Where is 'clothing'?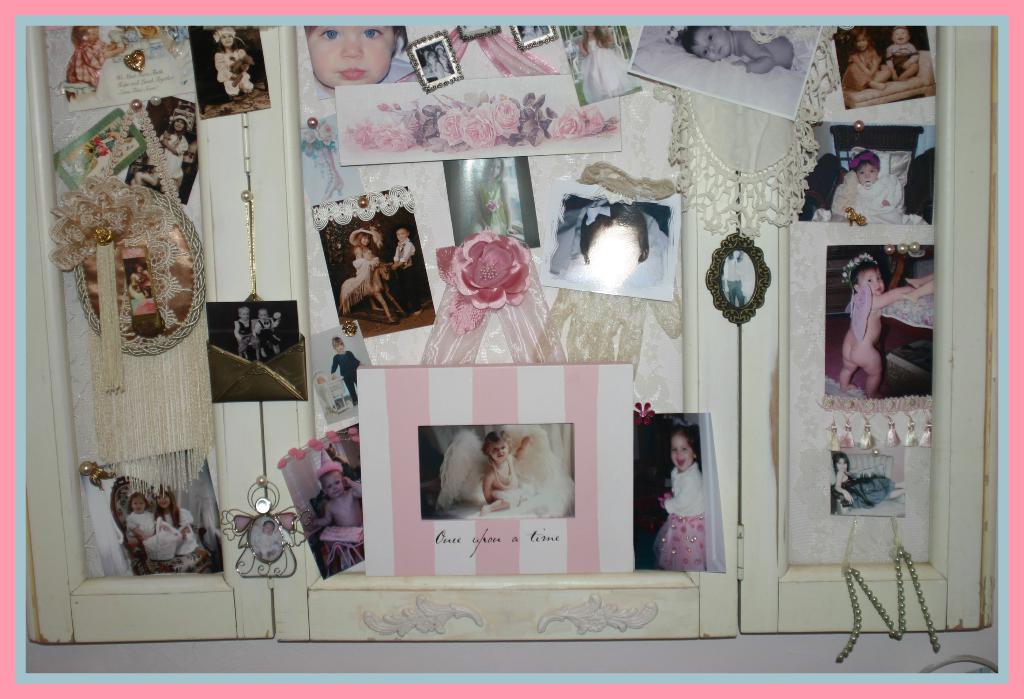
339/254/390/314.
